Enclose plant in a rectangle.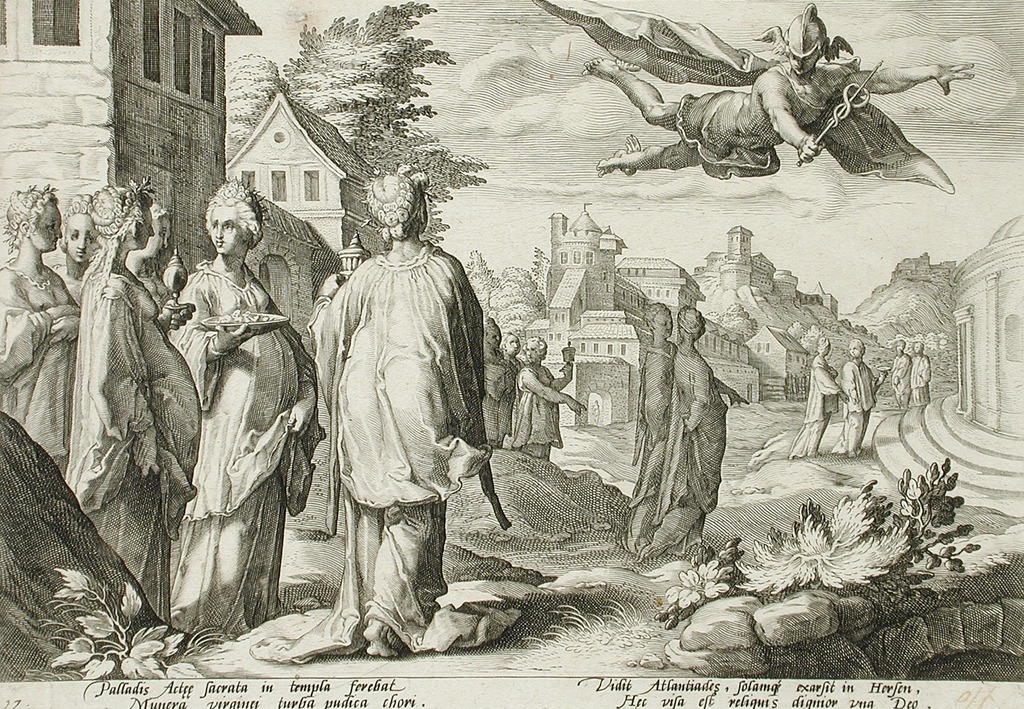
[x1=501, y1=582, x2=652, y2=653].
